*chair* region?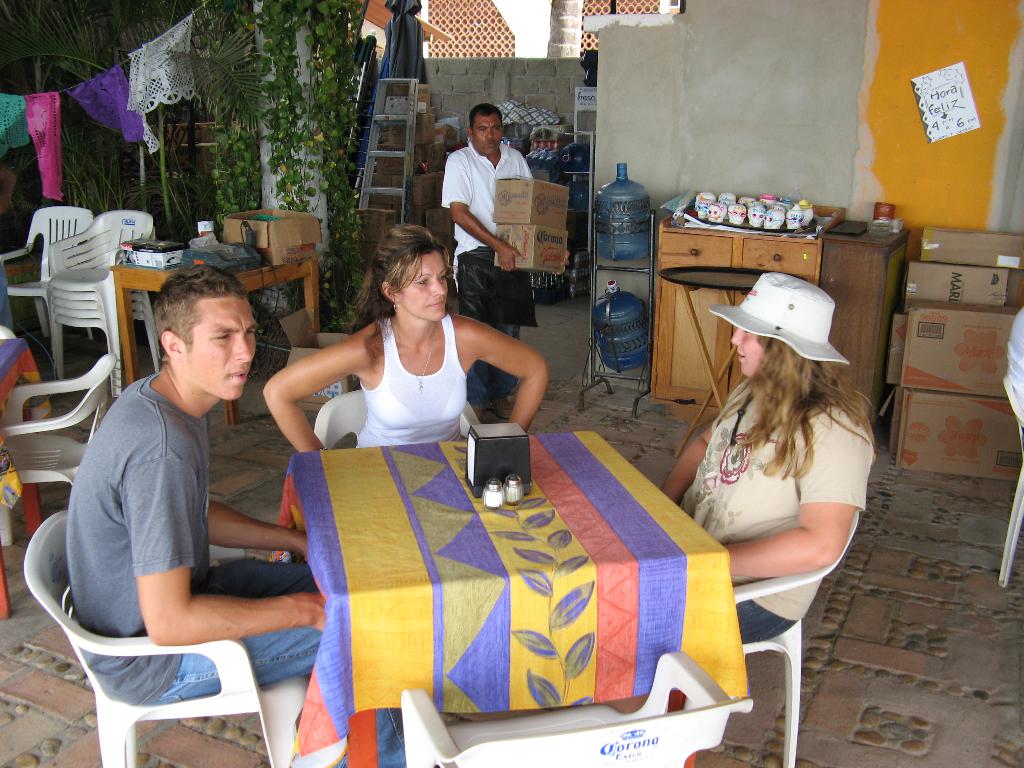
Rect(719, 511, 860, 767)
